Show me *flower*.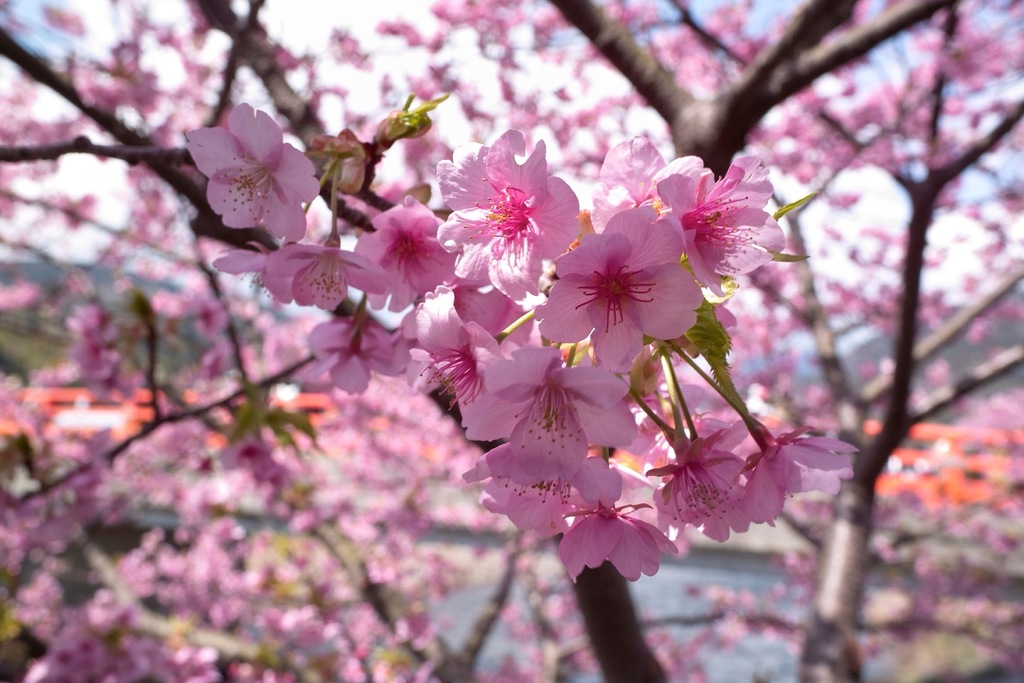
*flower* is here: (432, 127, 576, 293).
